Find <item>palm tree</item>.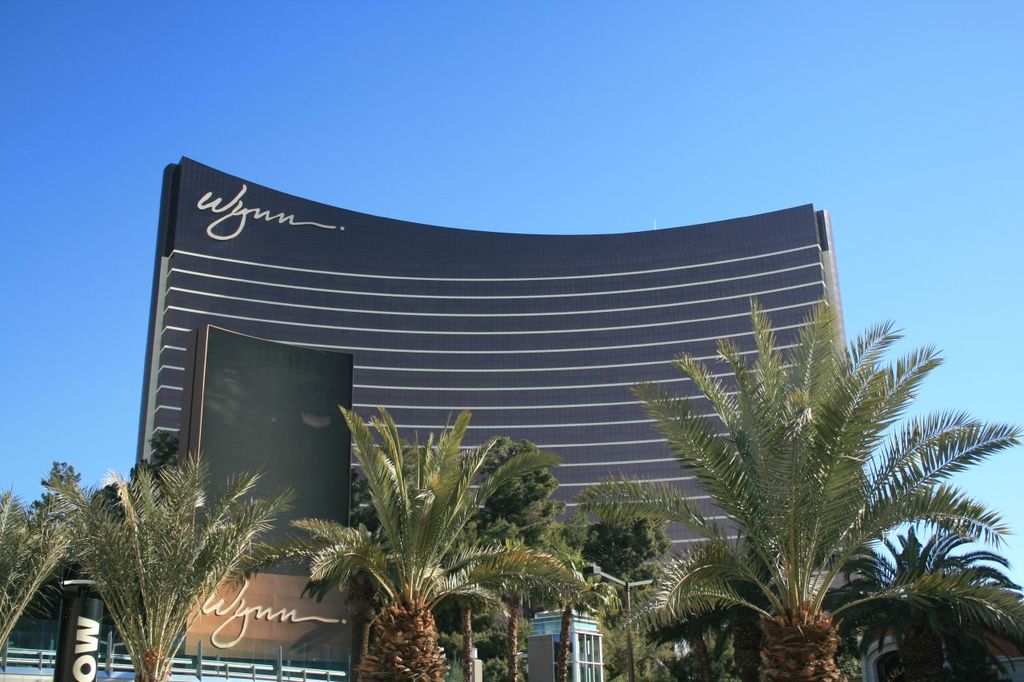
box(226, 404, 618, 681).
